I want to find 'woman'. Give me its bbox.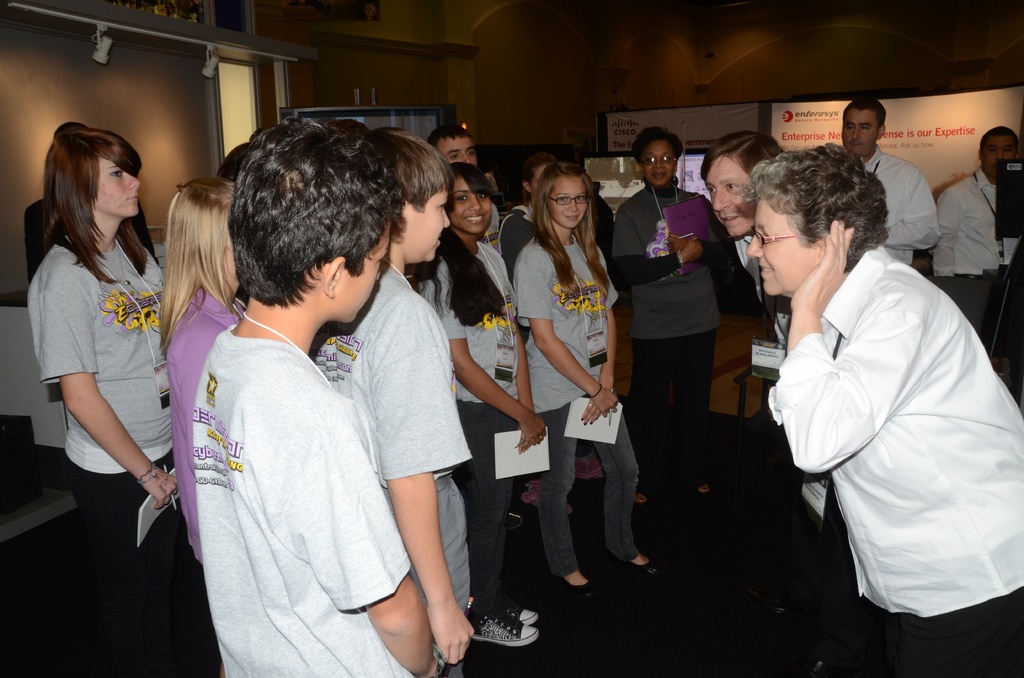
select_region(744, 145, 1023, 677).
